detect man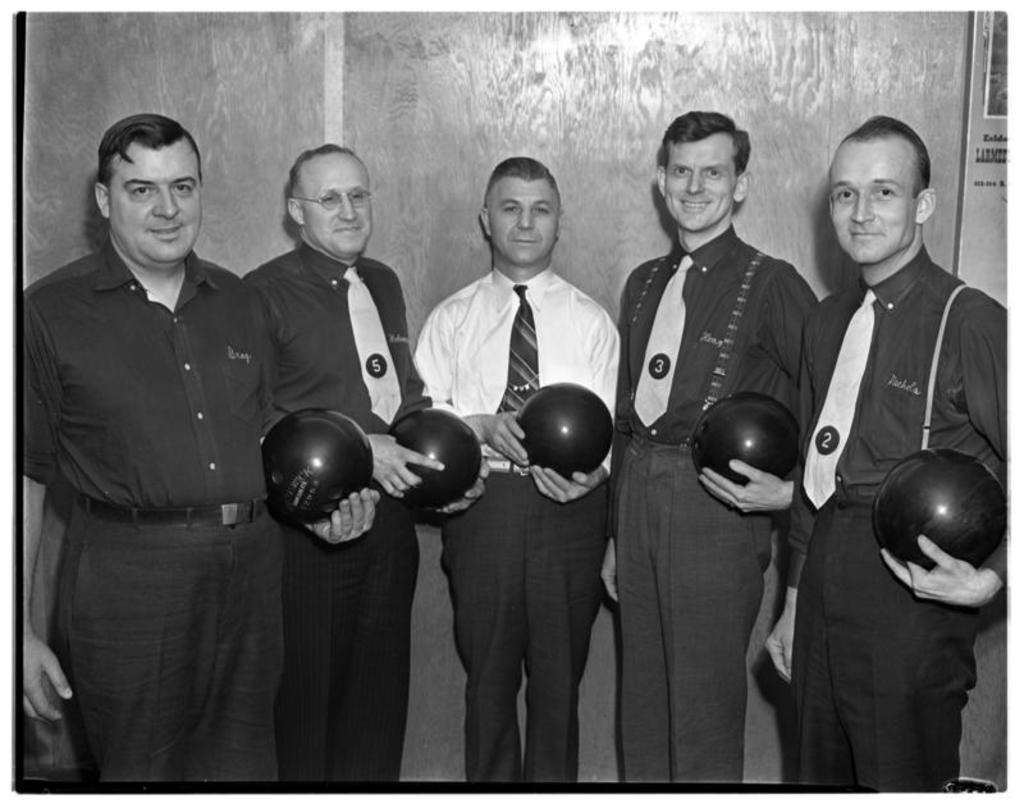
x1=602, y1=115, x2=822, y2=784
